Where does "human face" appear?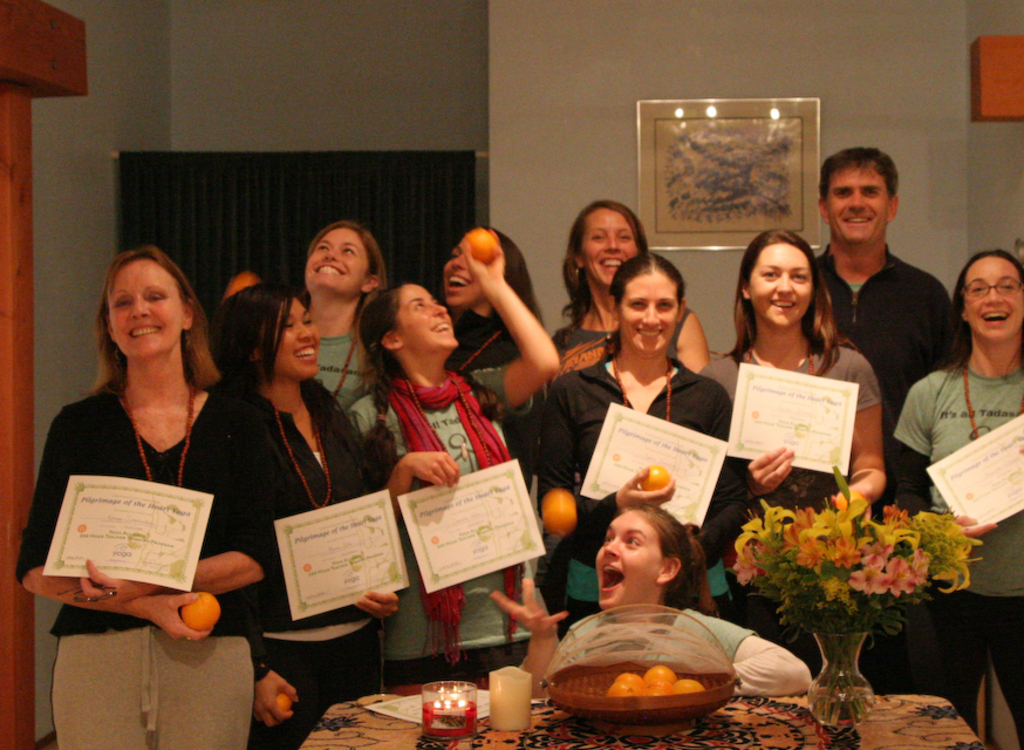
Appears at crop(960, 259, 1023, 333).
